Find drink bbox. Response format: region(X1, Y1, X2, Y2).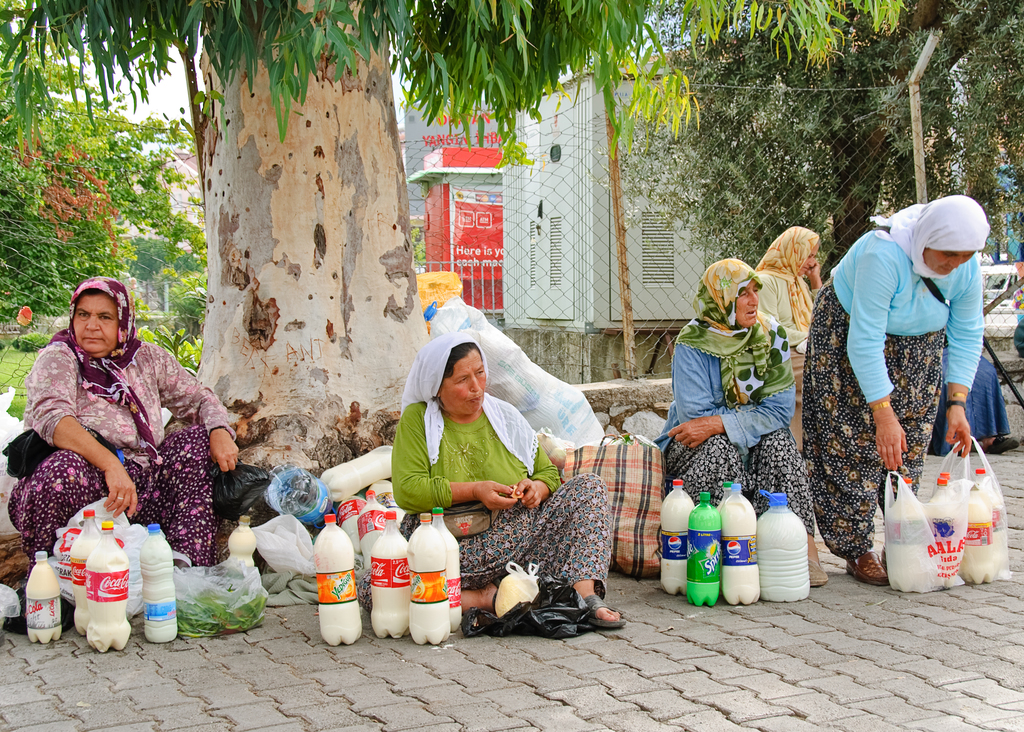
region(356, 487, 390, 562).
